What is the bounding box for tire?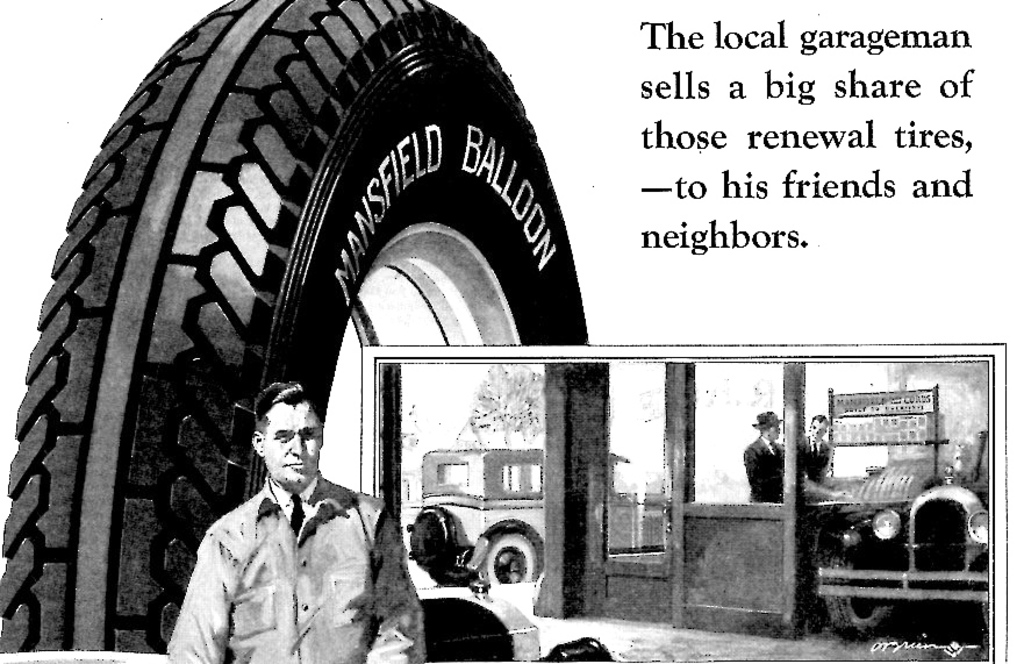
BBox(65, 27, 572, 628).
